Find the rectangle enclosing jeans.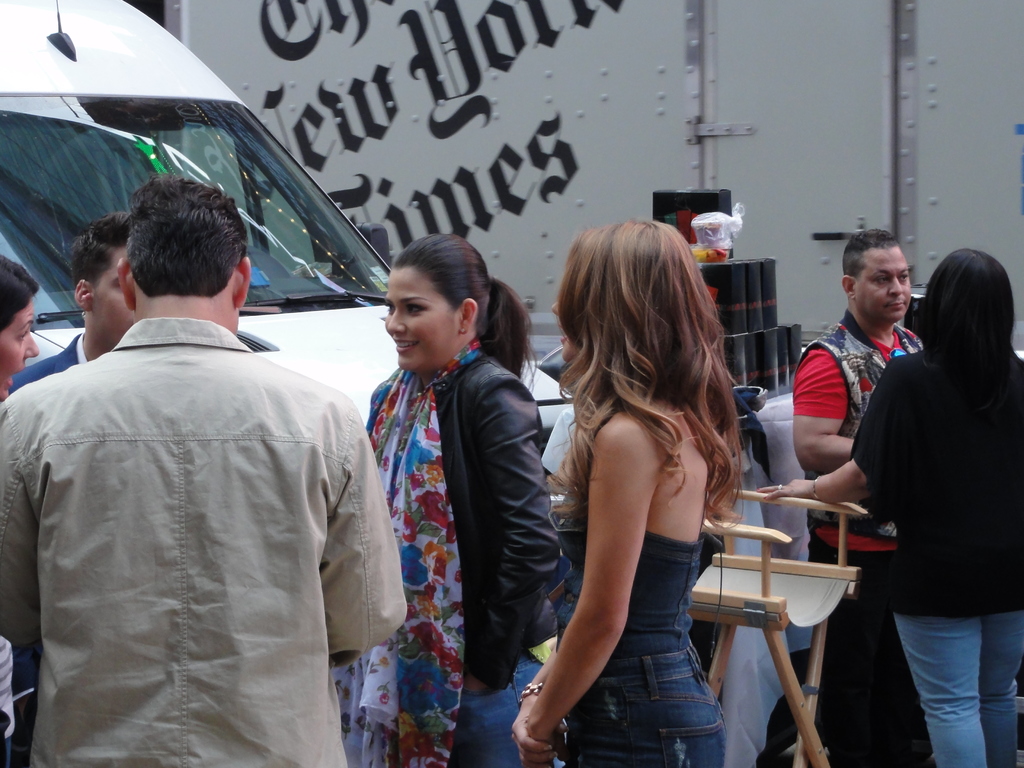
<bbox>454, 658, 561, 767</bbox>.
